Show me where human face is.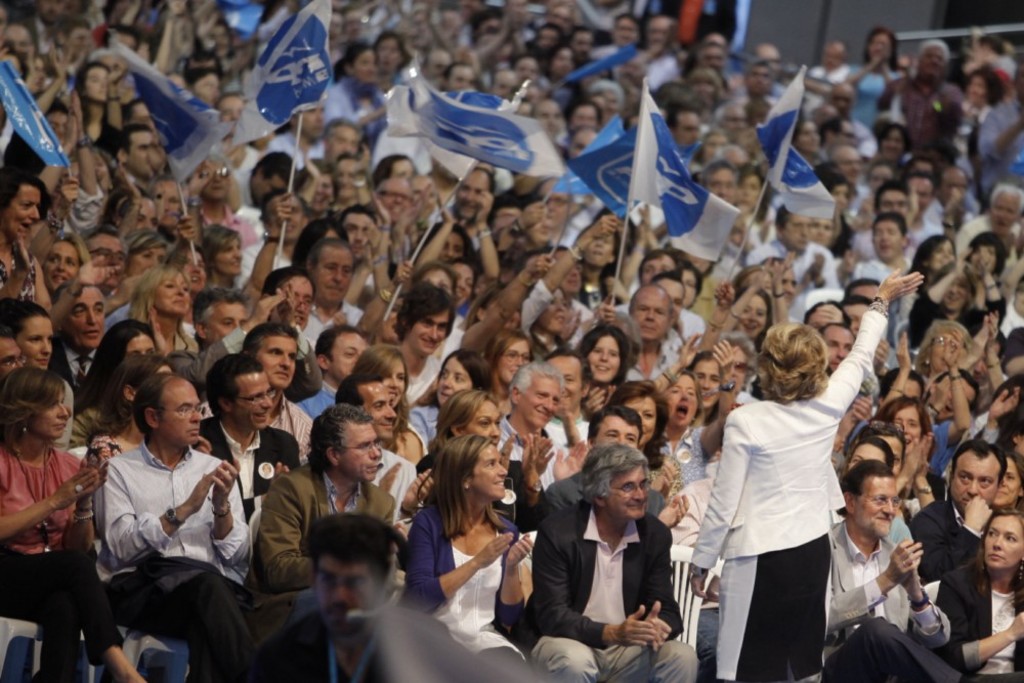
human face is at [left=627, top=398, right=656, bottom=444].
